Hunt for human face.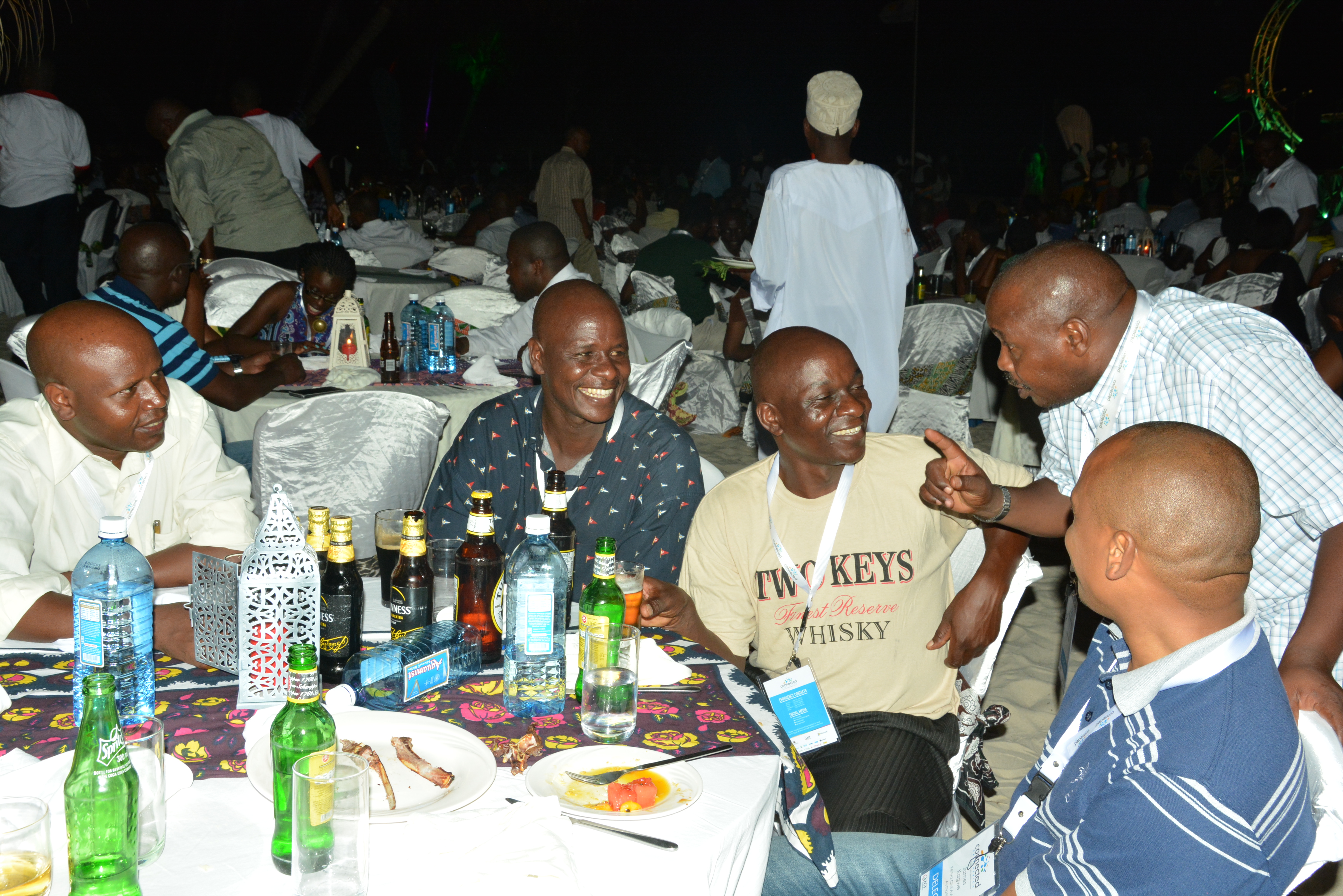
Hunted down at detection(163, 93, 190, 125).
